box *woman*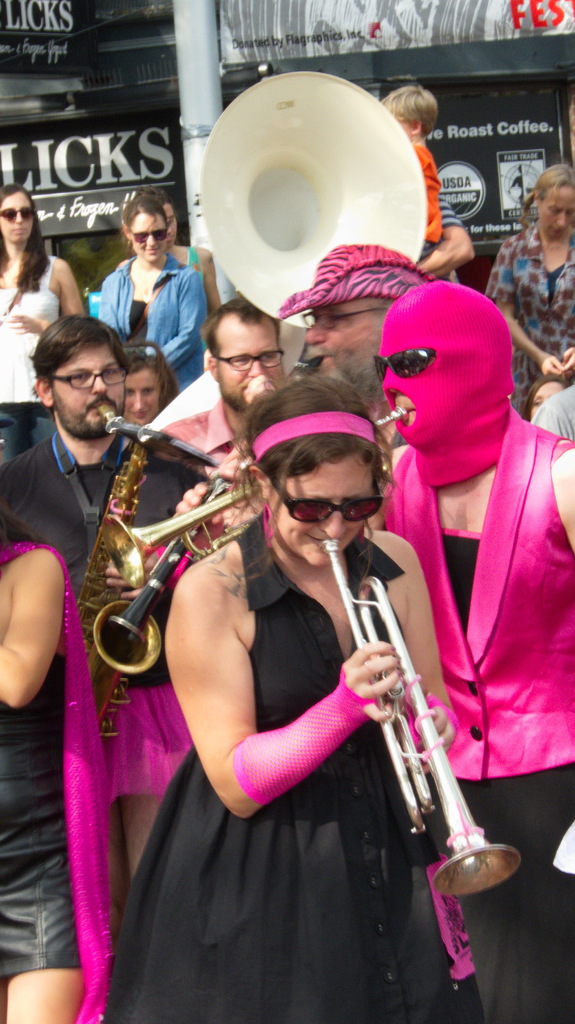
[0,180,83,483]
